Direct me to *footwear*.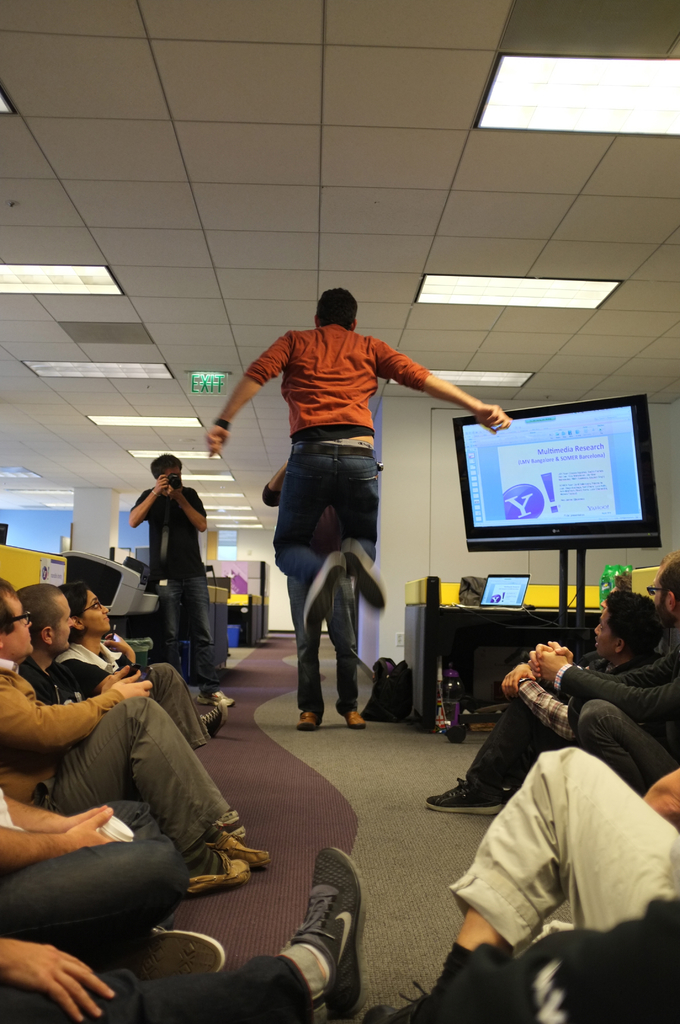
Direction: (x1=128, y1=925, x2=225, y2=984).
